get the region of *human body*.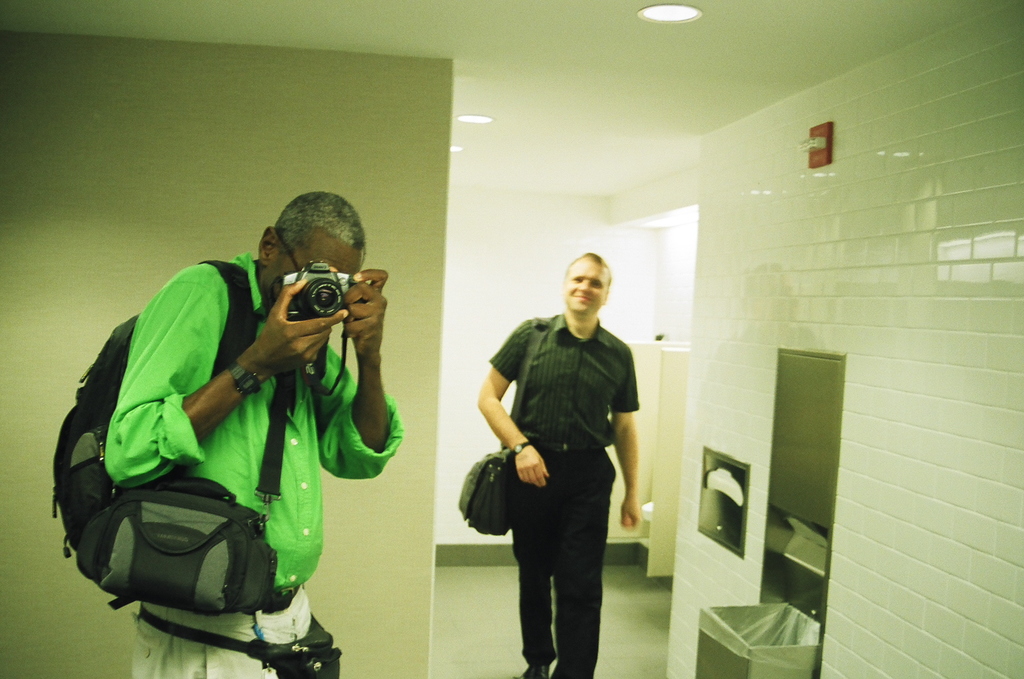
Rect(474, 250, 651, 678).
